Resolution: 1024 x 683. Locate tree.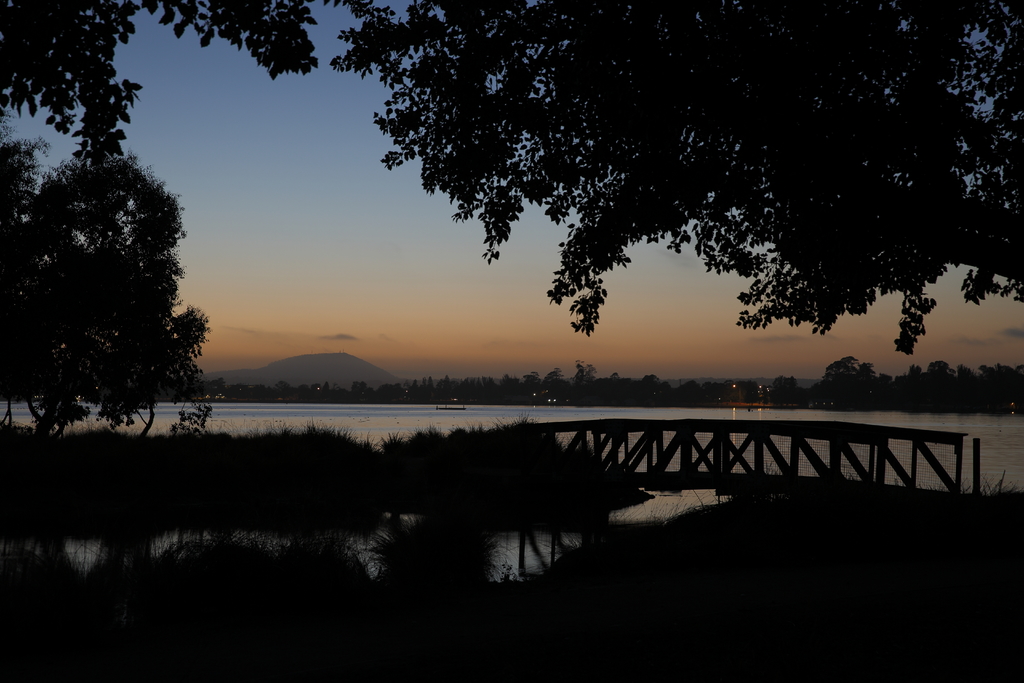
left=0, top=0, right=1023, bottom=327.
